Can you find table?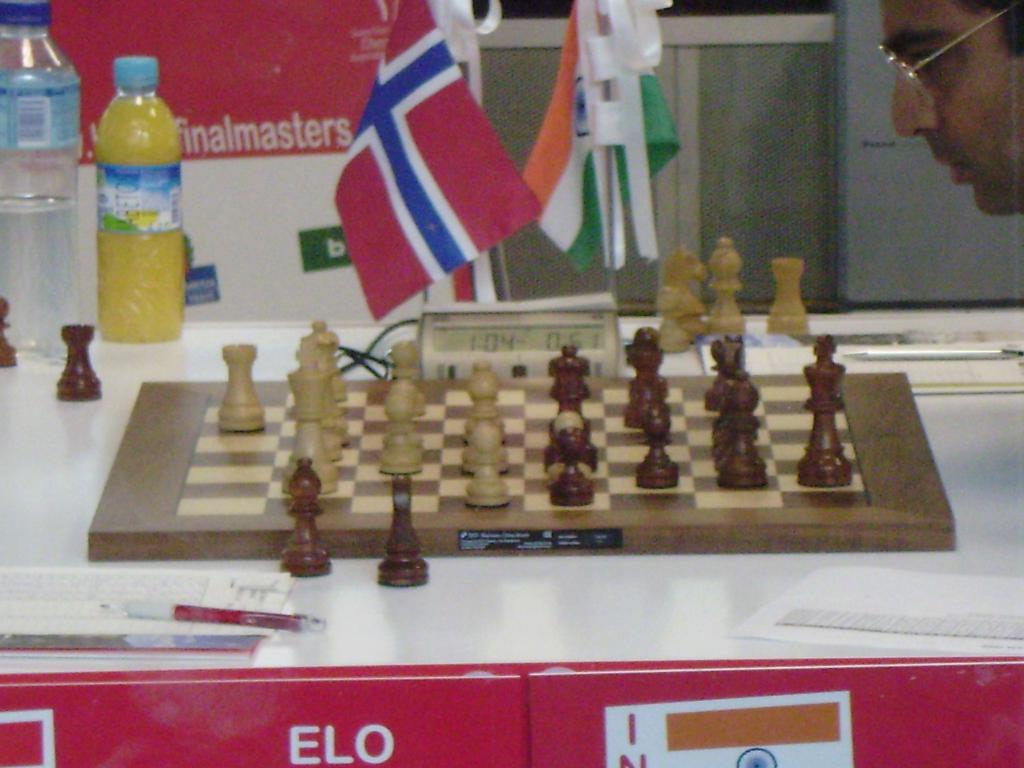
Yes, bounding box: (13,297,1007,692).
